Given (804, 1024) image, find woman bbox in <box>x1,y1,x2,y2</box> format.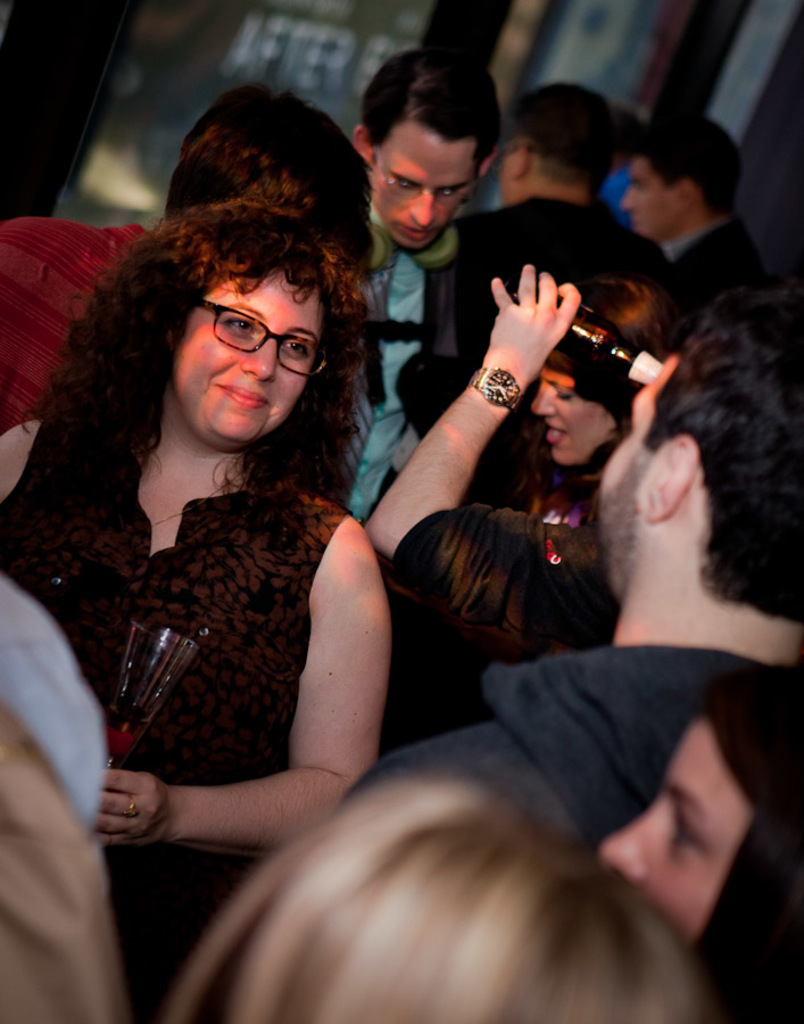
<box>582,676,803,1023</box>.
